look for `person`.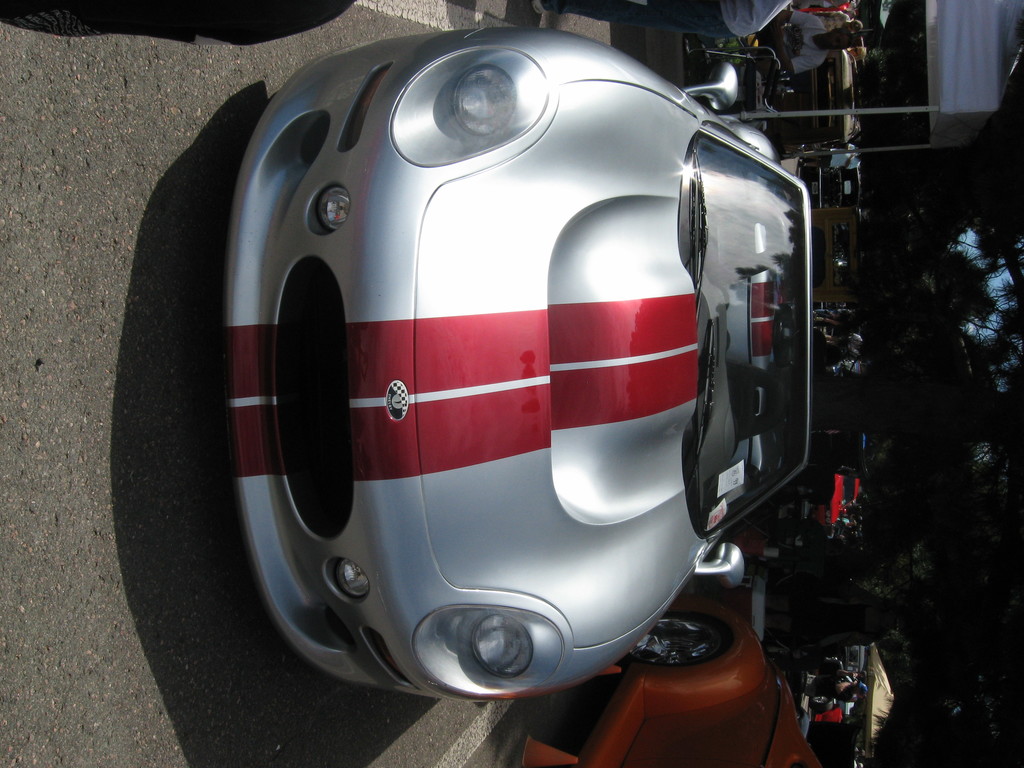
Found: (532,0,798,38).
